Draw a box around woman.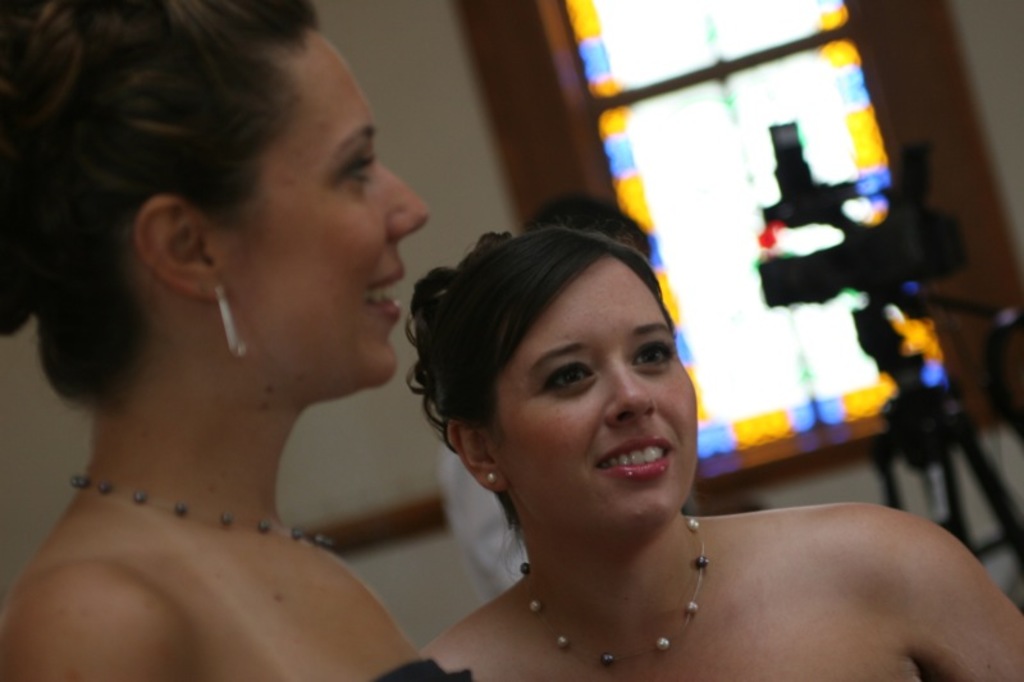
x1=357, y1=178, x2=918, y2=681.
